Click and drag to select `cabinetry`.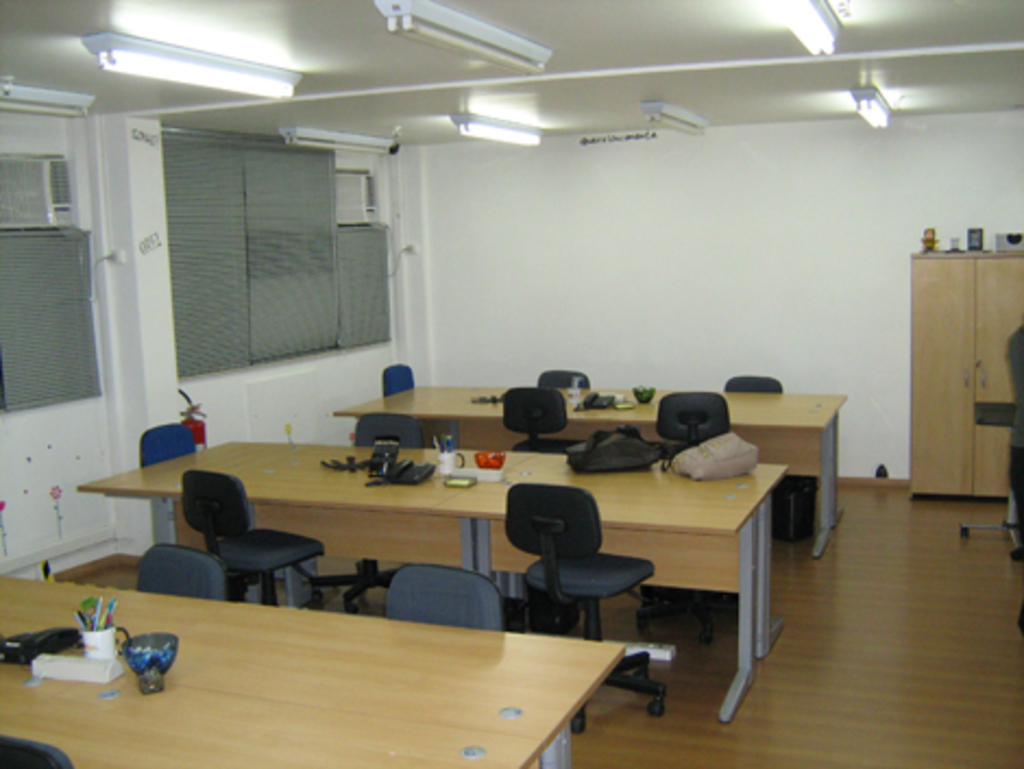
Selection: box(900, 244, 1022, 505).
